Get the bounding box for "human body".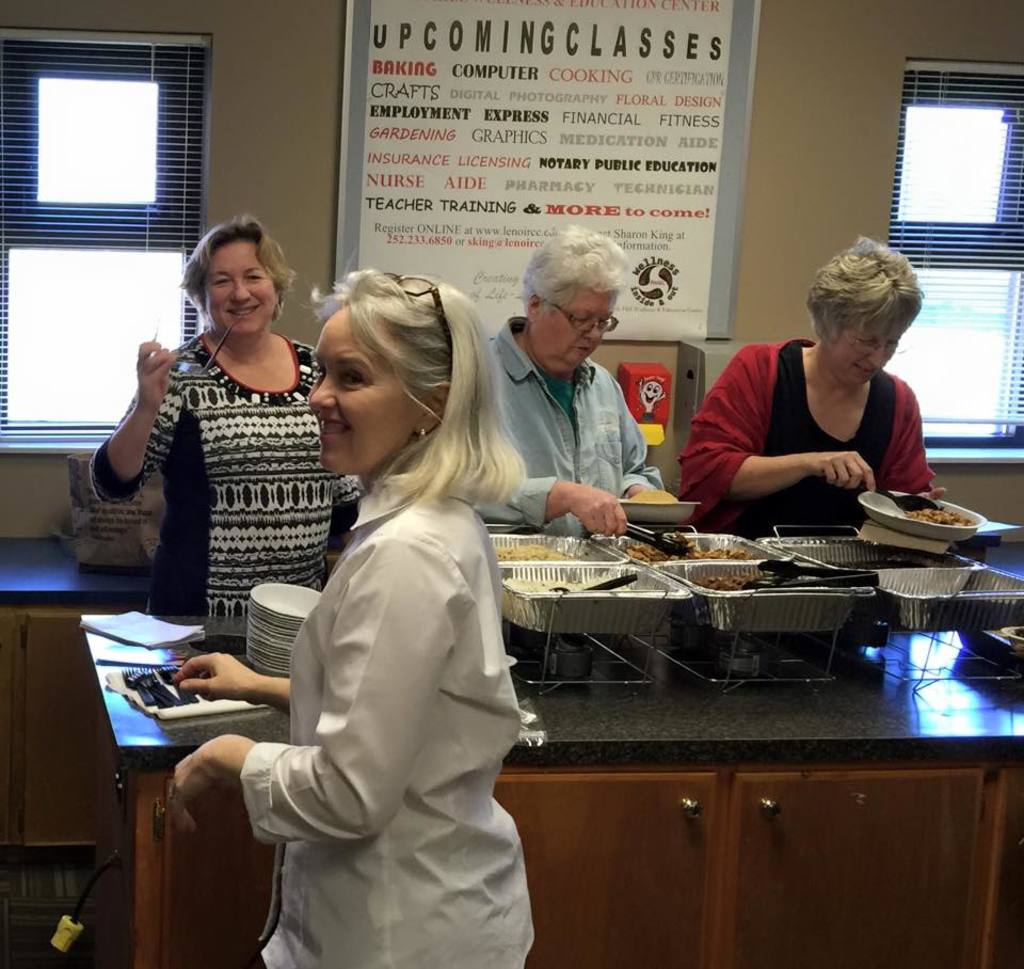
(x1=94, y1=217, x2=379, y2=607).
